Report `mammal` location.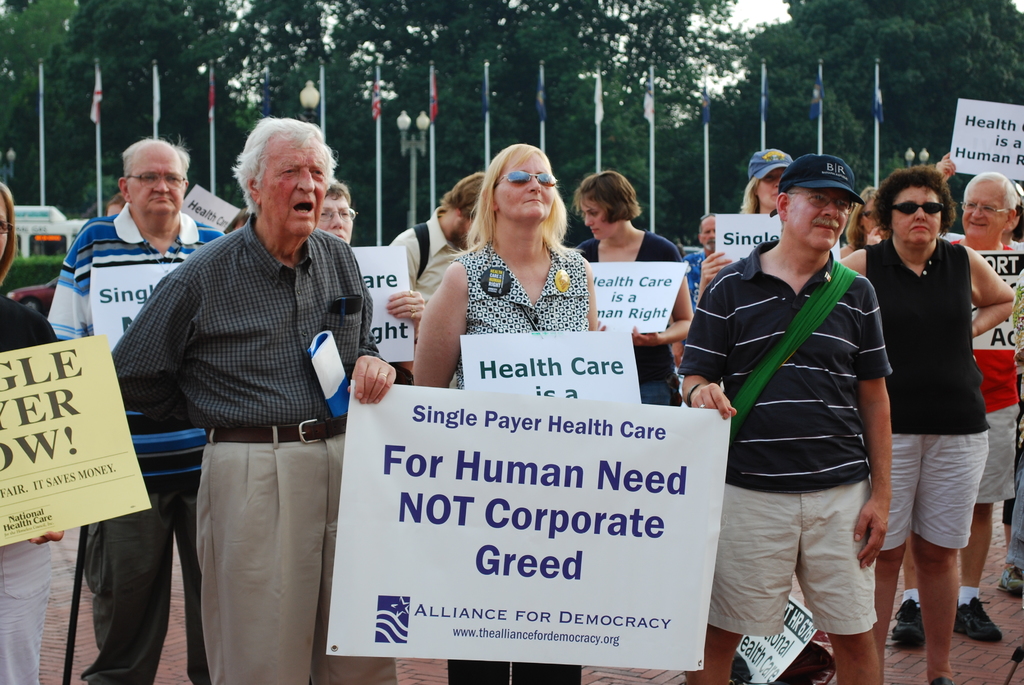
Report: 45,135,227,684.
